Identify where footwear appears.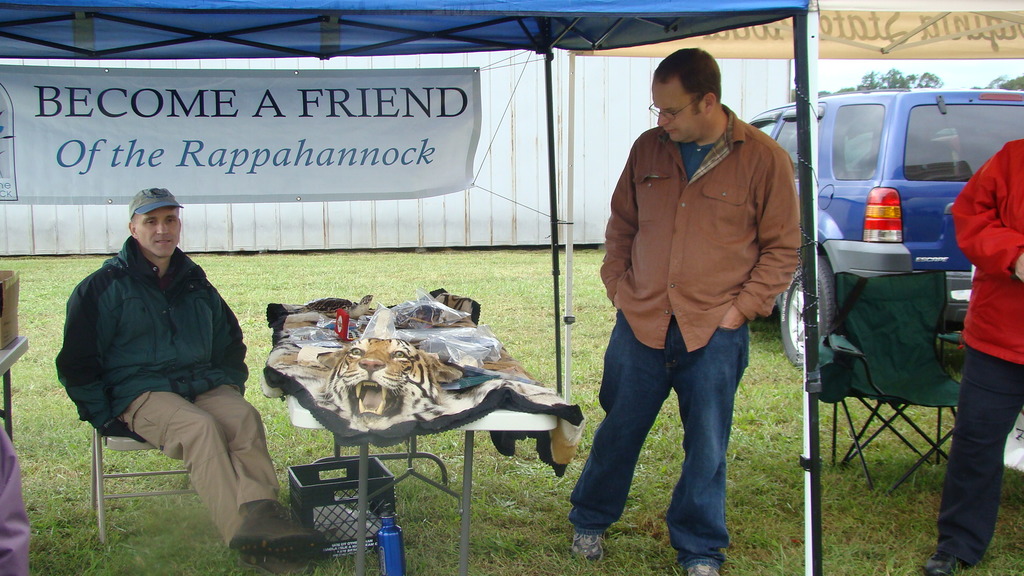
Appears at 687, 559, 723, 575.
